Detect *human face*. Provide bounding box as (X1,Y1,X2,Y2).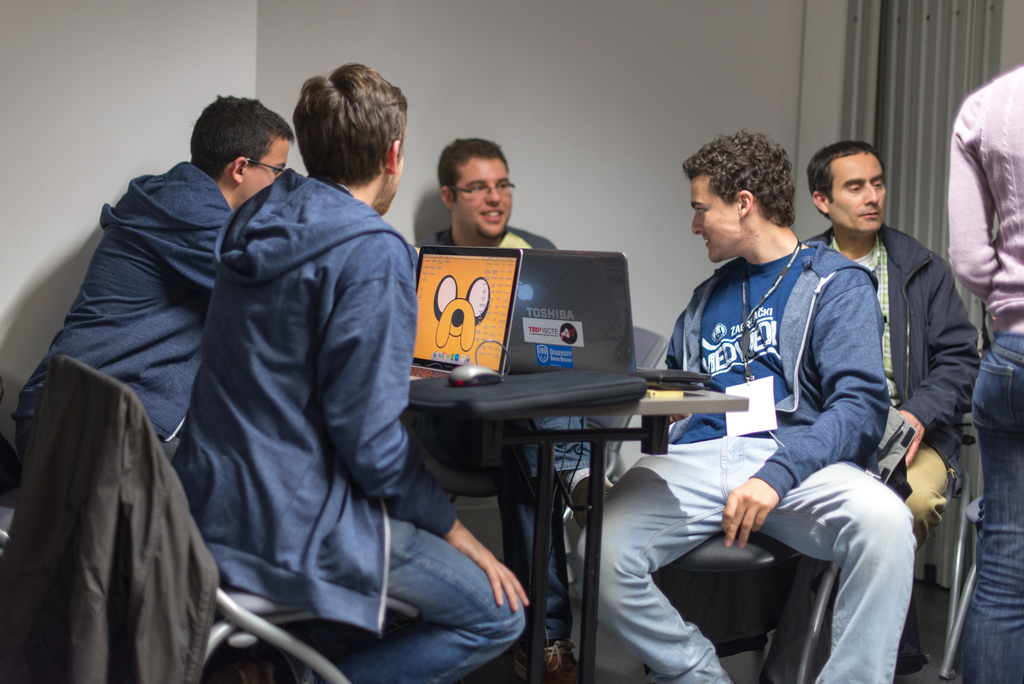
(454,153,513,238).
